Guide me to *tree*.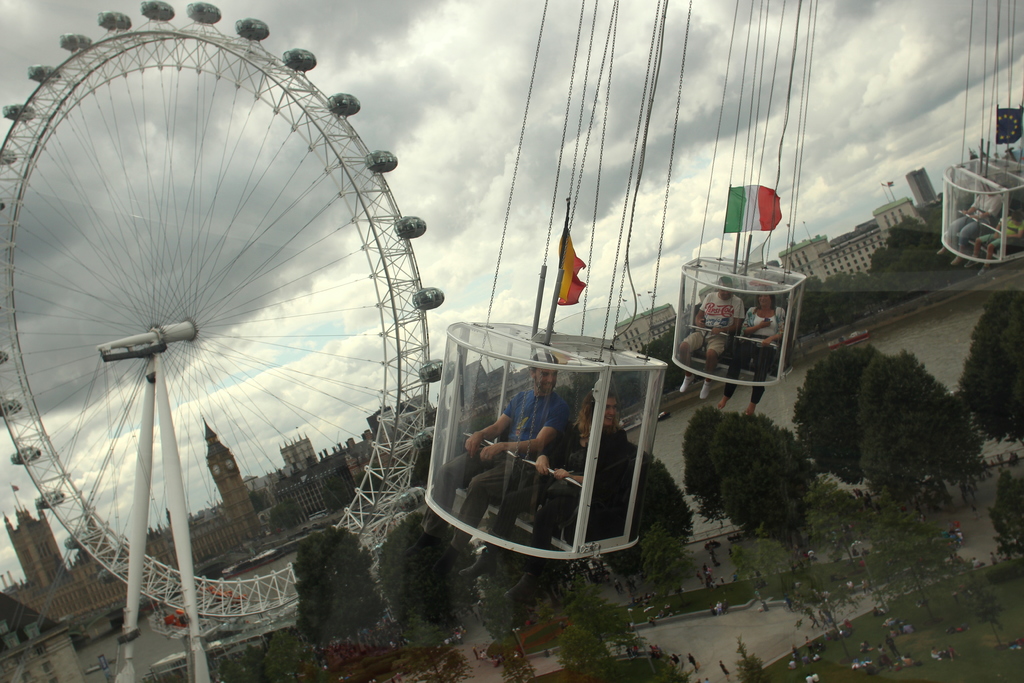
Guidance: [left=365, top=521, right=467, bottom=682].
